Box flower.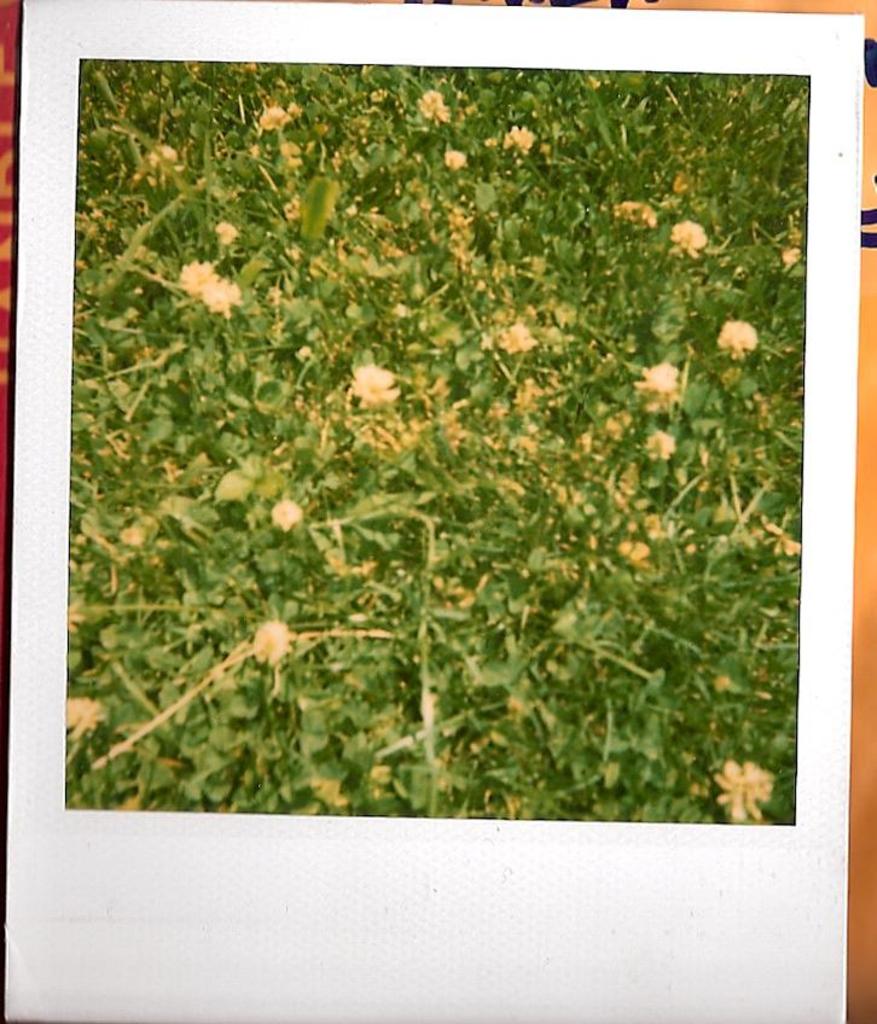
x1=631, y1=356, x2=679, y2=396.
